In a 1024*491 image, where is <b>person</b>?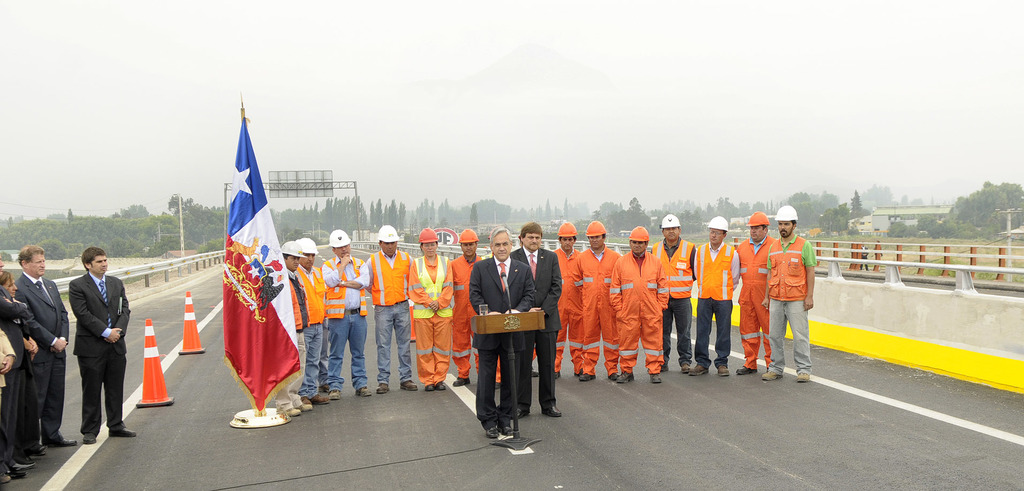
[301,238,324,402].
